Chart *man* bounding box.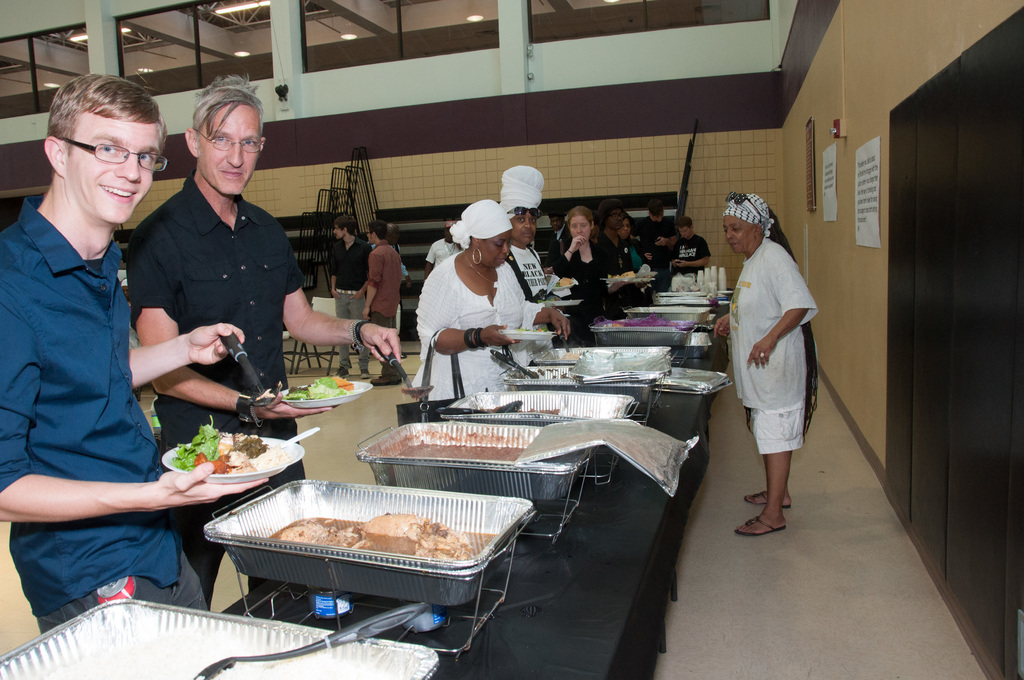
Charted: bbox=(492, 154, 560, 307).
